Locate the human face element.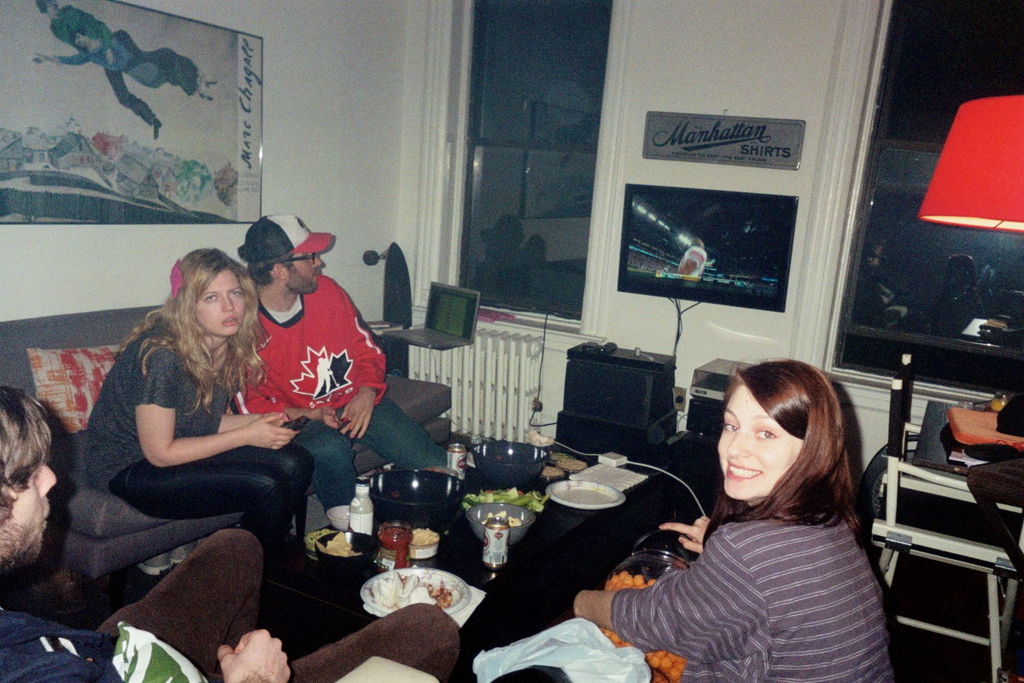
Element bbox: locate(283, 242, 330, 295).
